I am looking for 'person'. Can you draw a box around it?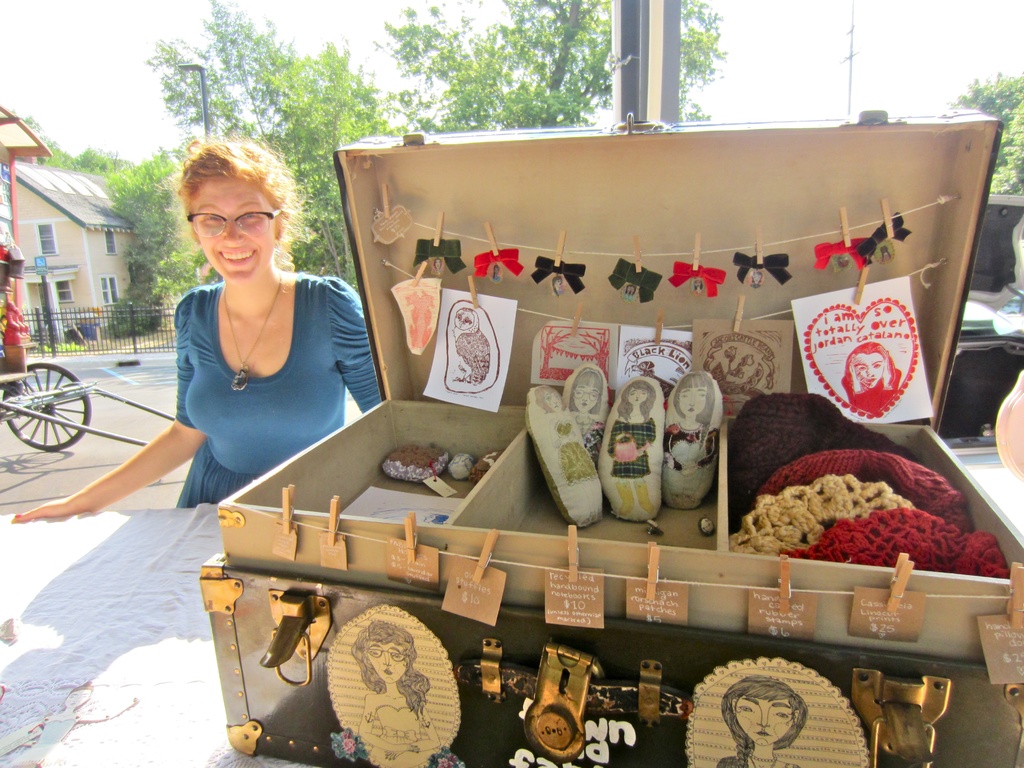
Sure, the bounding box is bbox=[537, 382, 600, 525].
